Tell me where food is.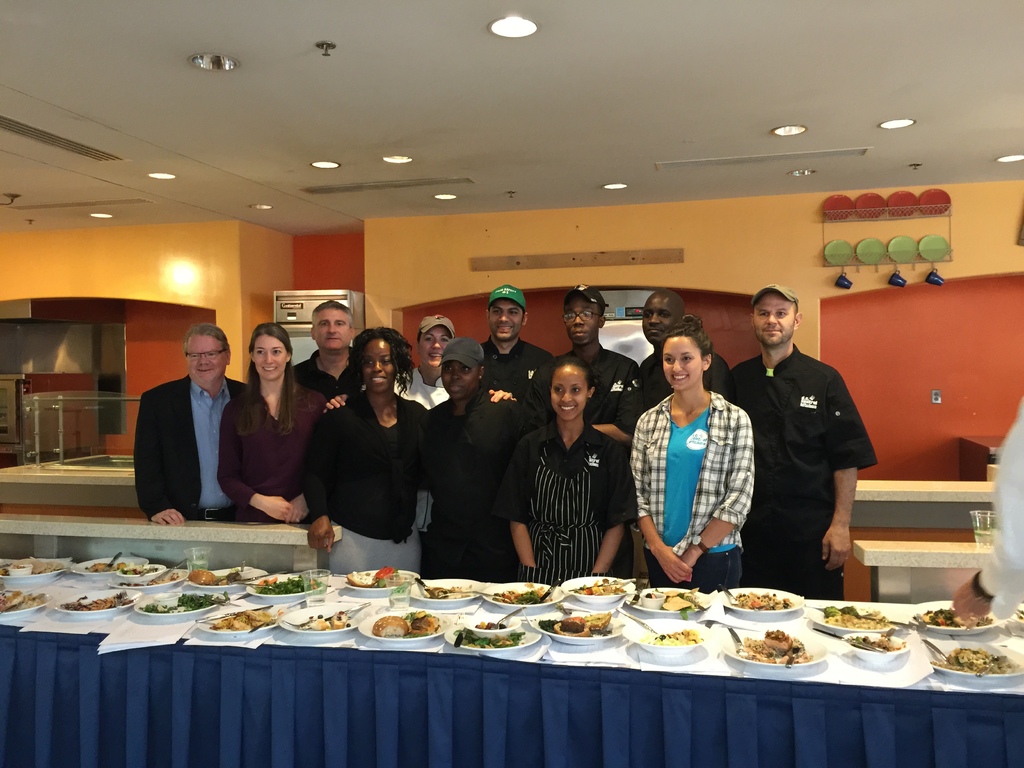
food is at (x1=210, y1=607, x2=275, y2=632).
